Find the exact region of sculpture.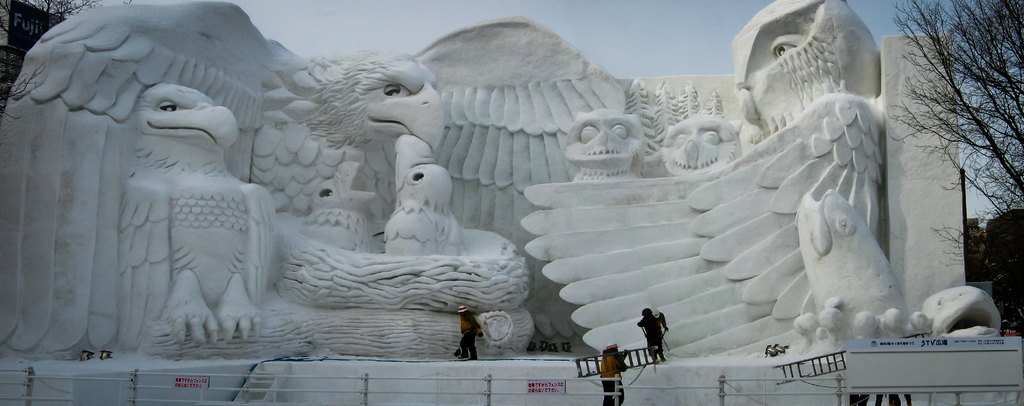
Exact region: 381/130/471/263.
